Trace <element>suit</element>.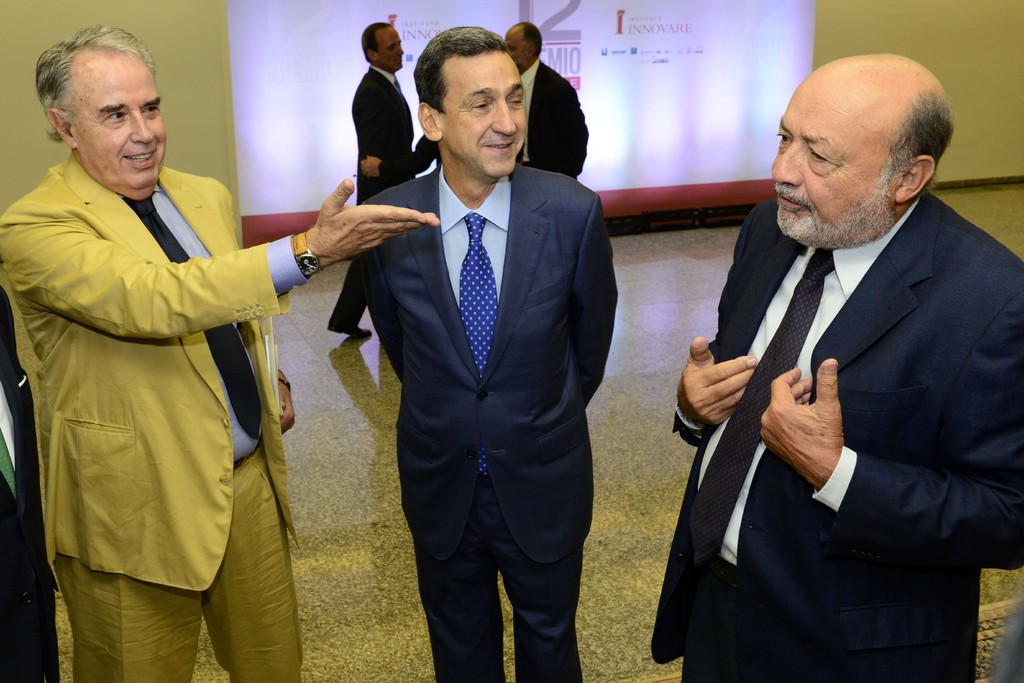
Traced to <region>0, 149, 315, 682</region>.
